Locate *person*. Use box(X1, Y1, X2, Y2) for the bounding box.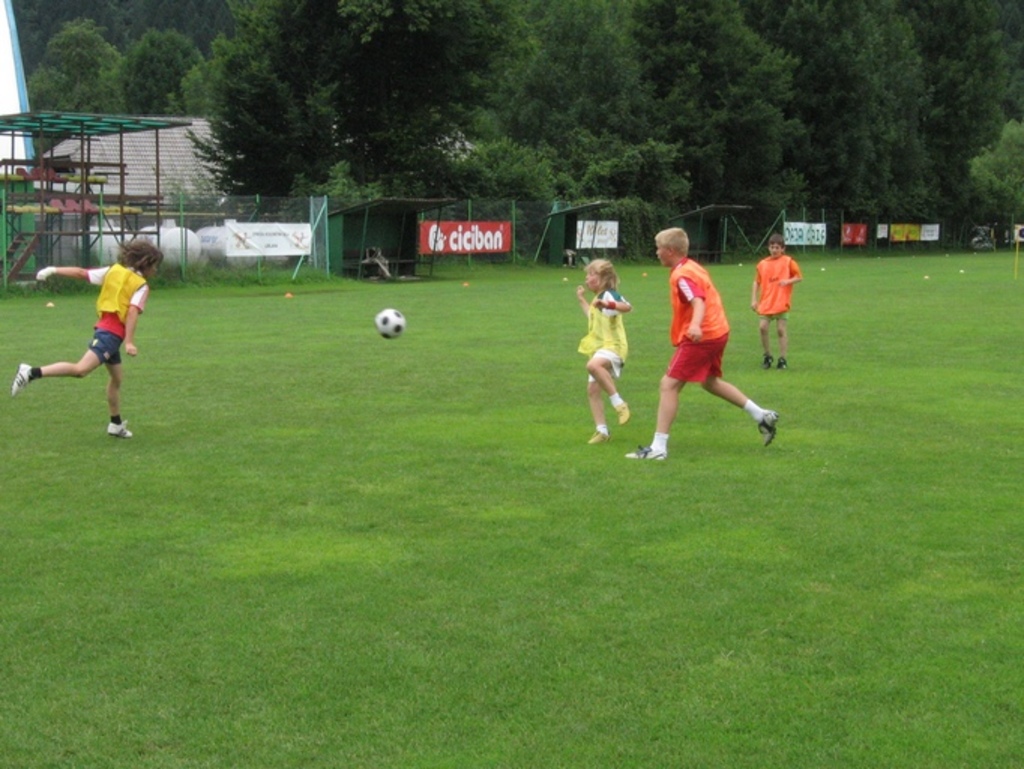
box(9, 239, 162, 437).
